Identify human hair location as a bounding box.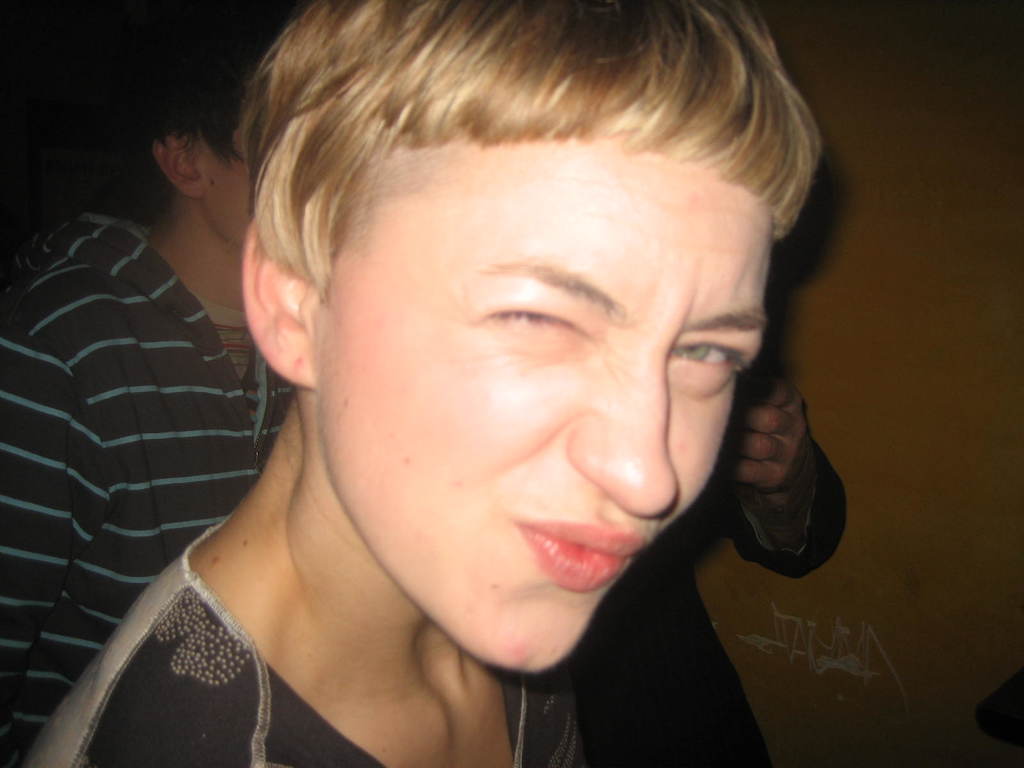
144,1,276,168.
